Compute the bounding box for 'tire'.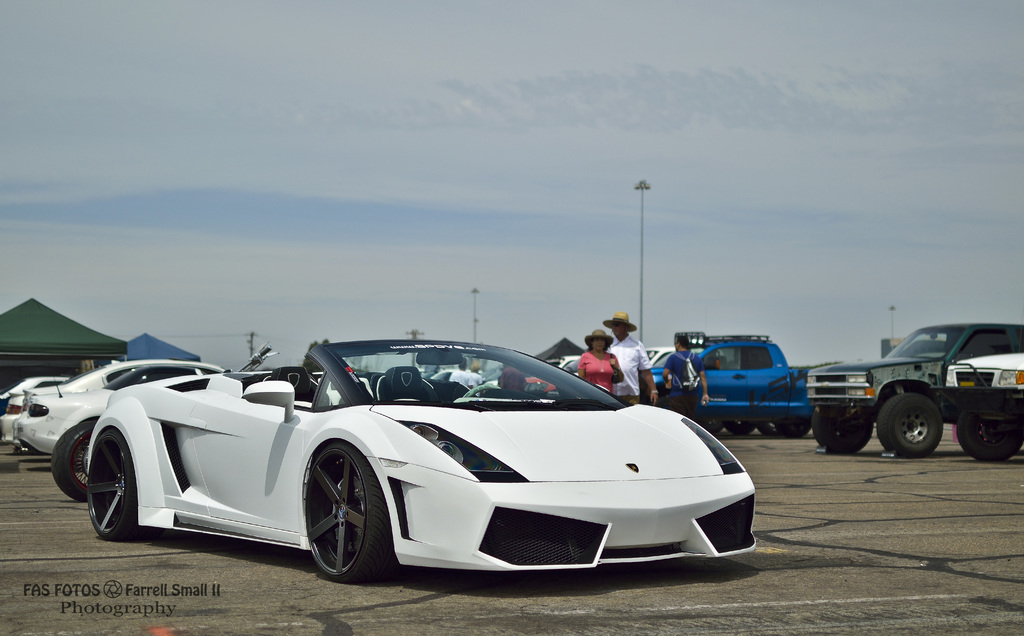
left=874, top=390, right=948, bottom=457.
